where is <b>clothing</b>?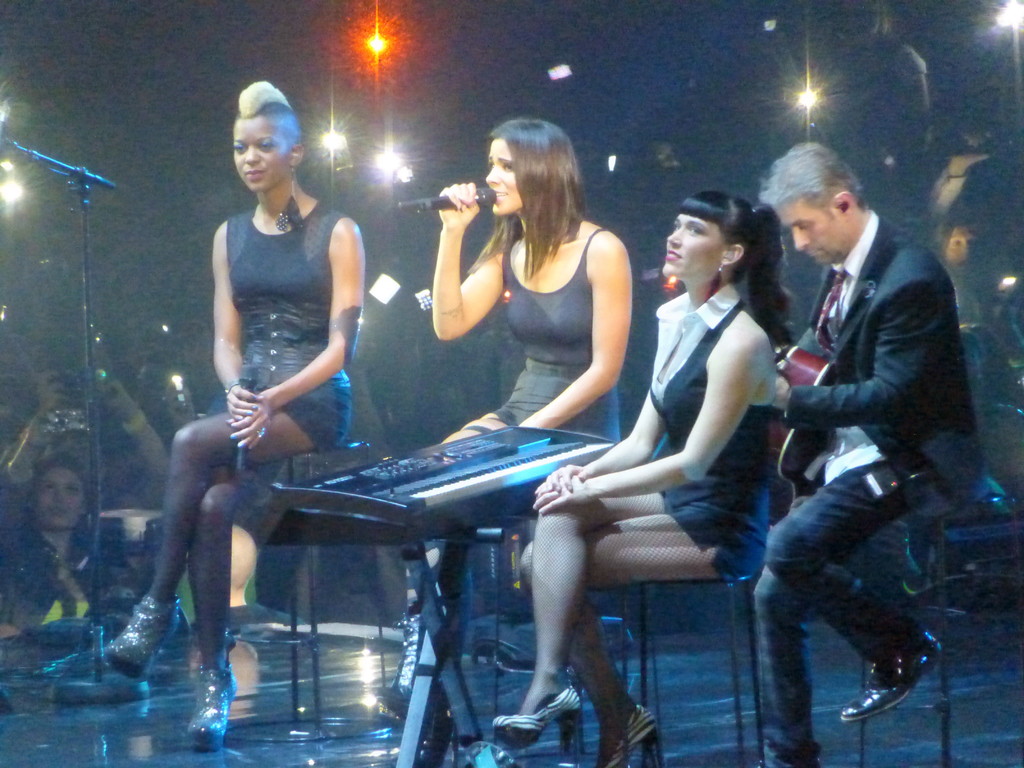
region(480, 220, 624, 442).
